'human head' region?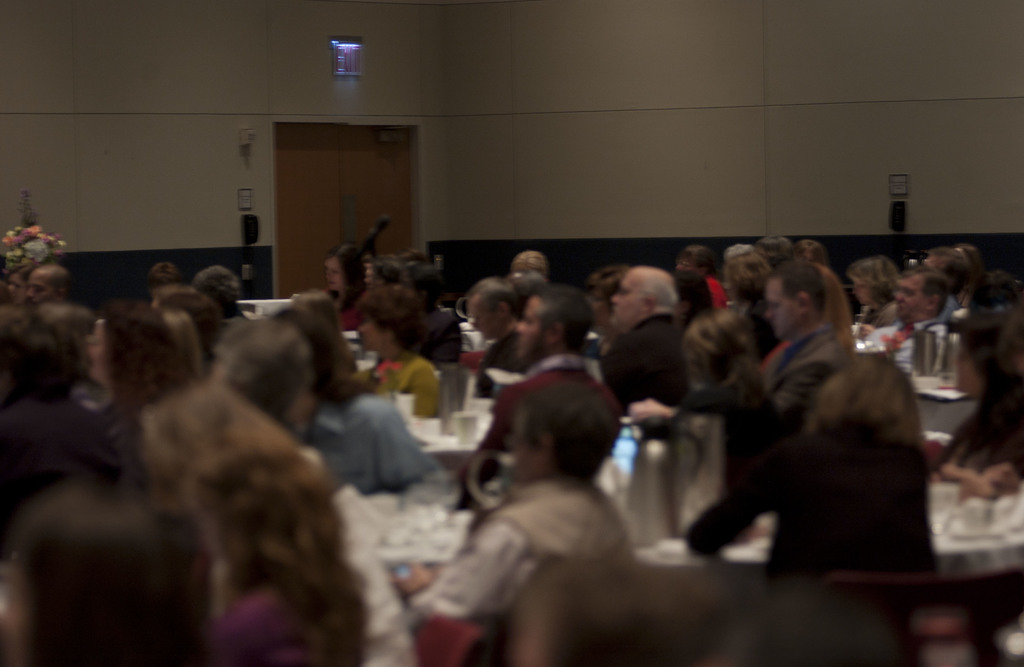
789/243/826/260
